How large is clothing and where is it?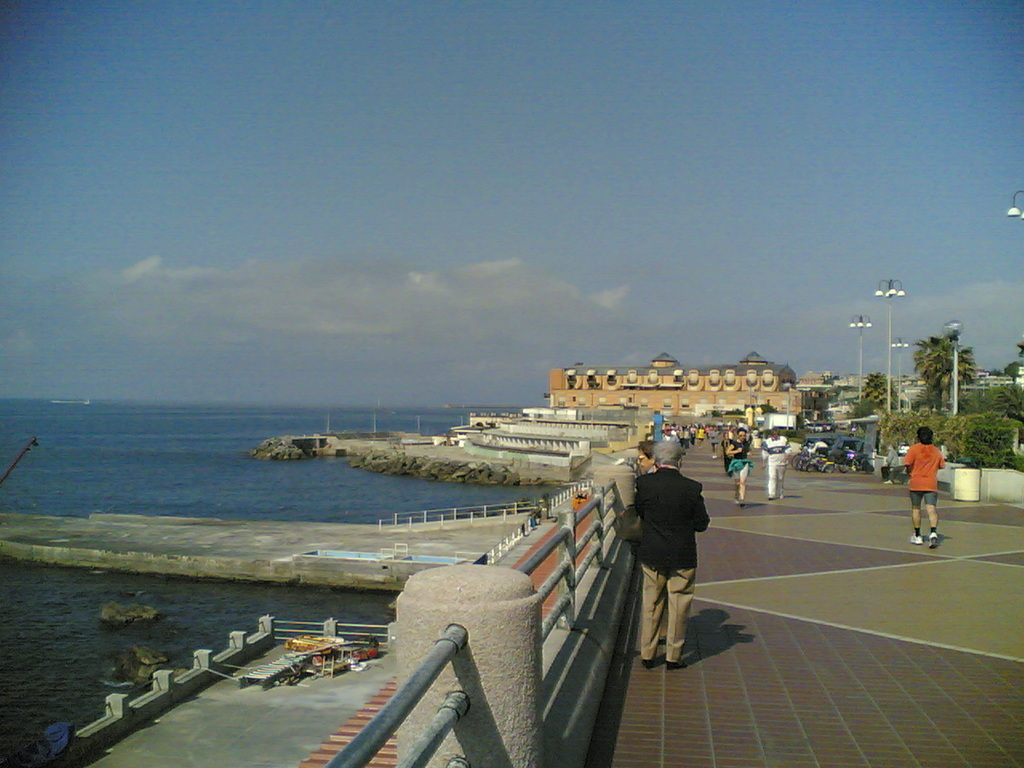
Bounding box: x1=633, y1=444, x2=721, y2=669.
